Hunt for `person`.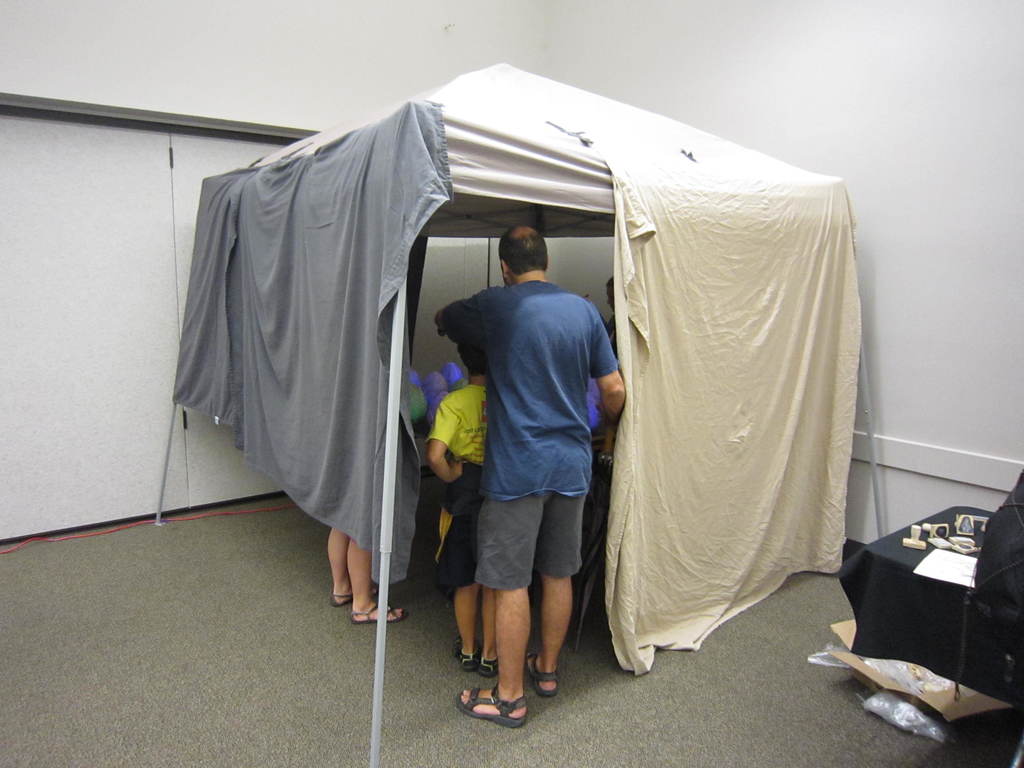
Hunted down at [428, 195, 614, 733].
